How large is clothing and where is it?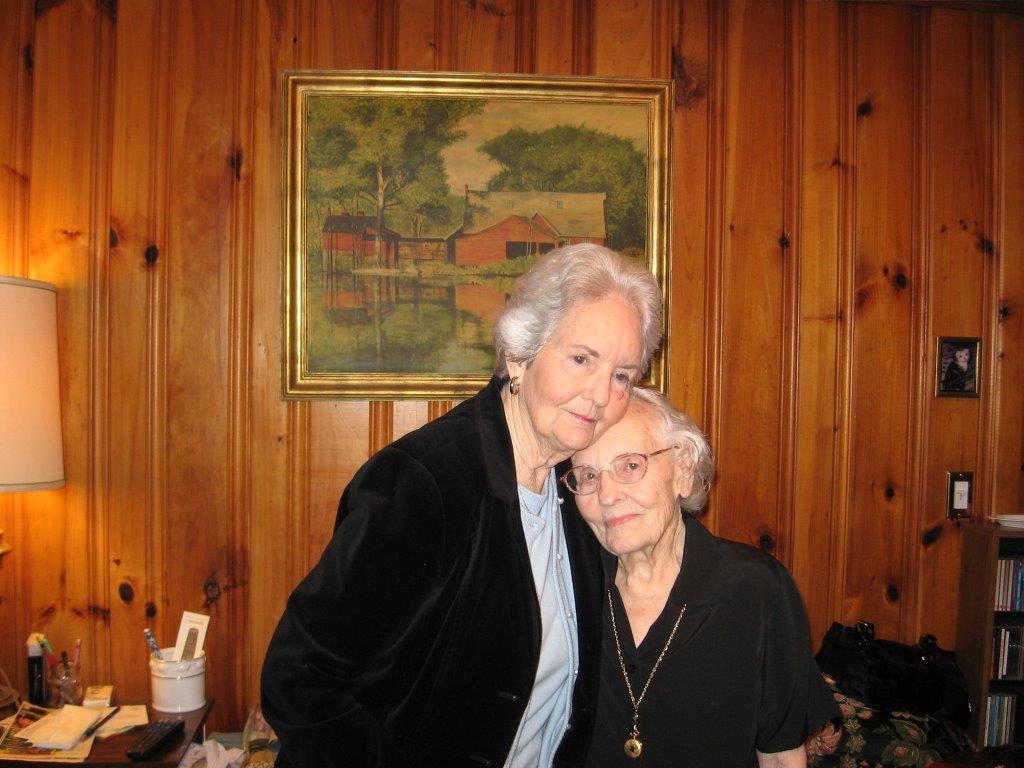
Bounding box: x1=591 y1=512 x2=838 y2=767.
